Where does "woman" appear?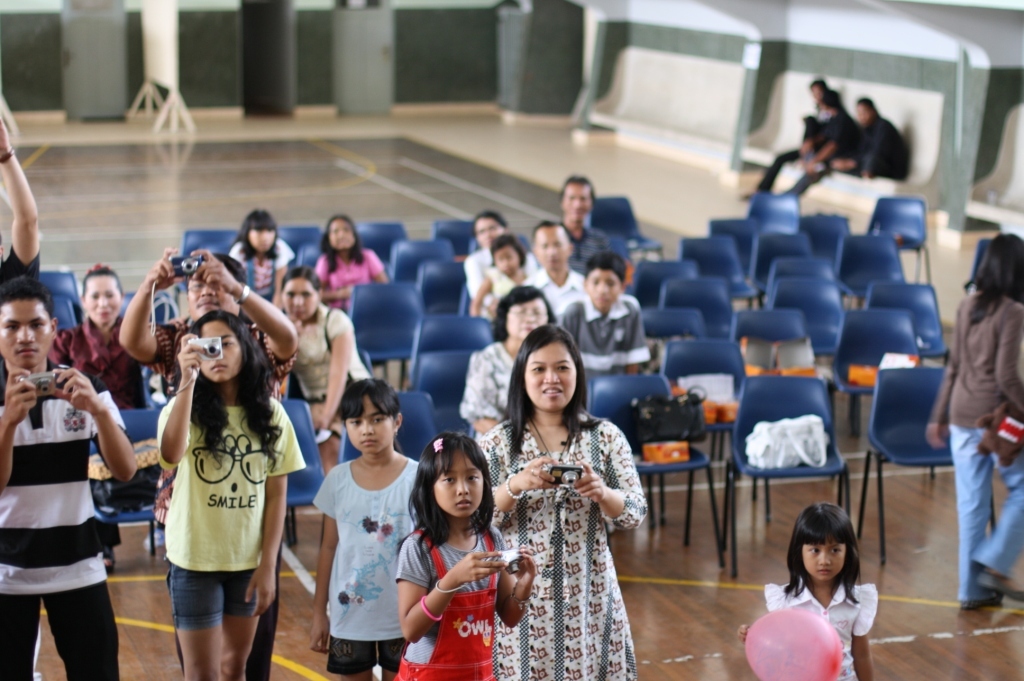
Appears at x1=827, y1=92, x2=902, y2=182.
